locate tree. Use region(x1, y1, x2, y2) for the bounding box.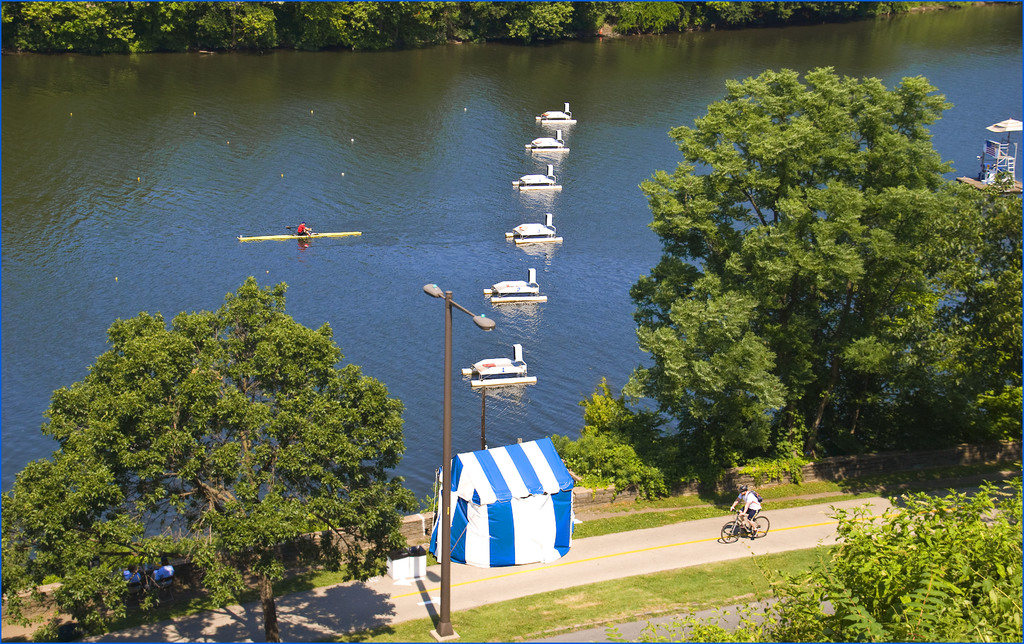
region(748, 465, 1023, 643).
